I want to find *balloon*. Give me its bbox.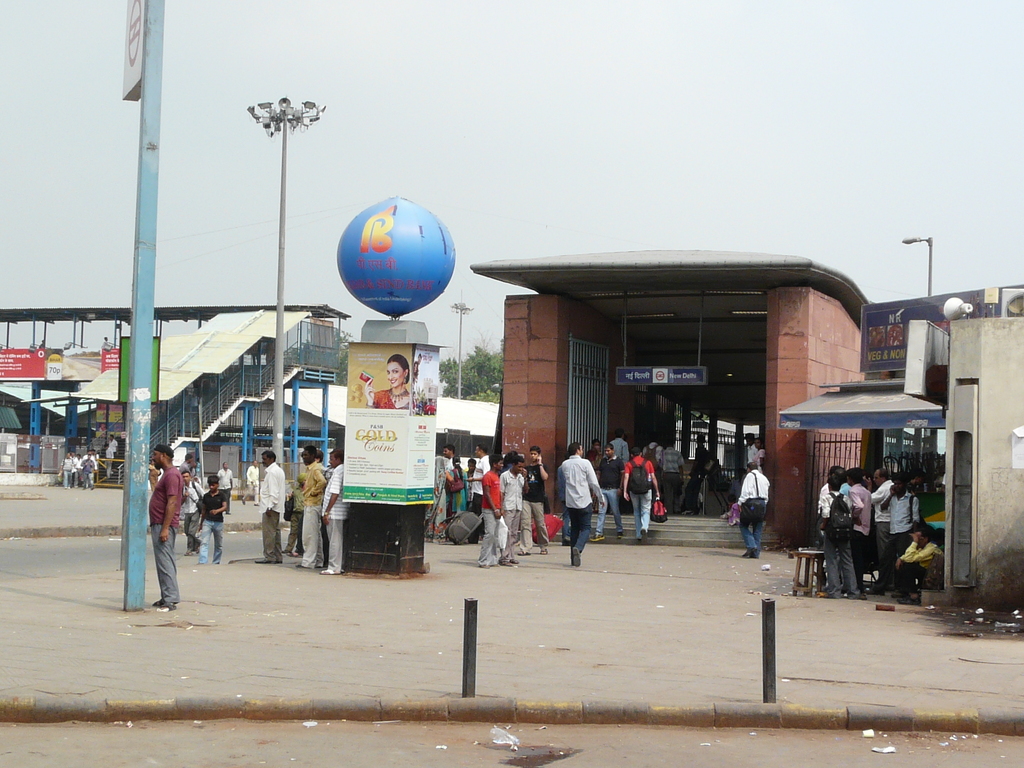
BBox(337, 192, 454, 319).
